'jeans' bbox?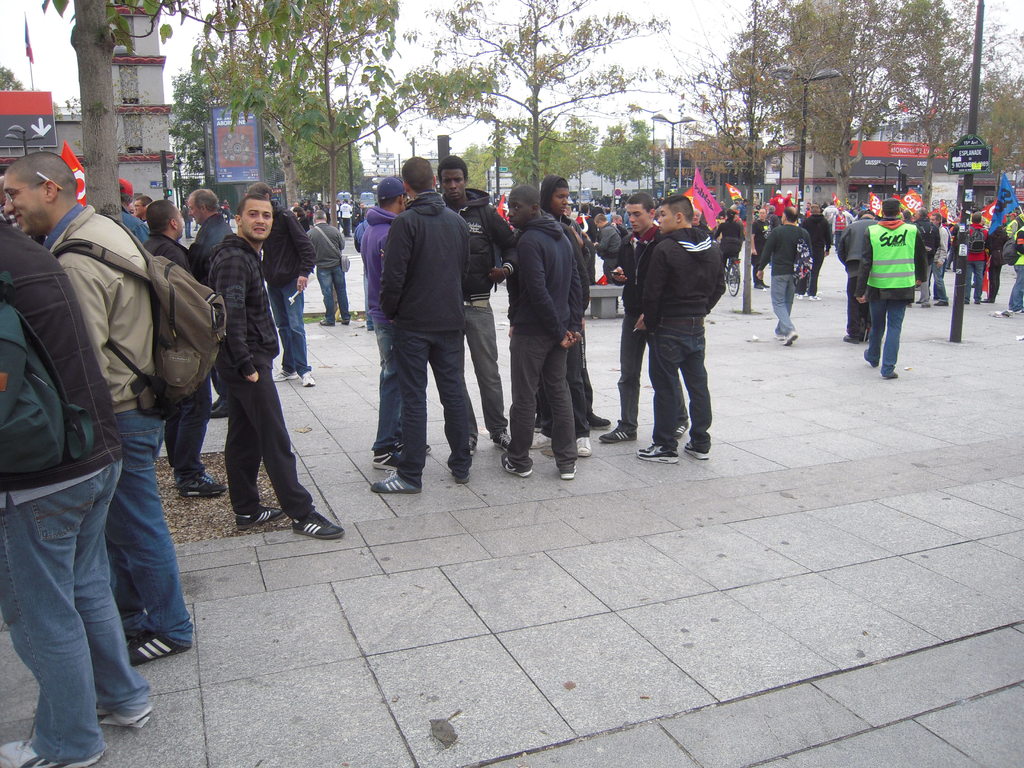
crop(598, 257, 625, 278)
